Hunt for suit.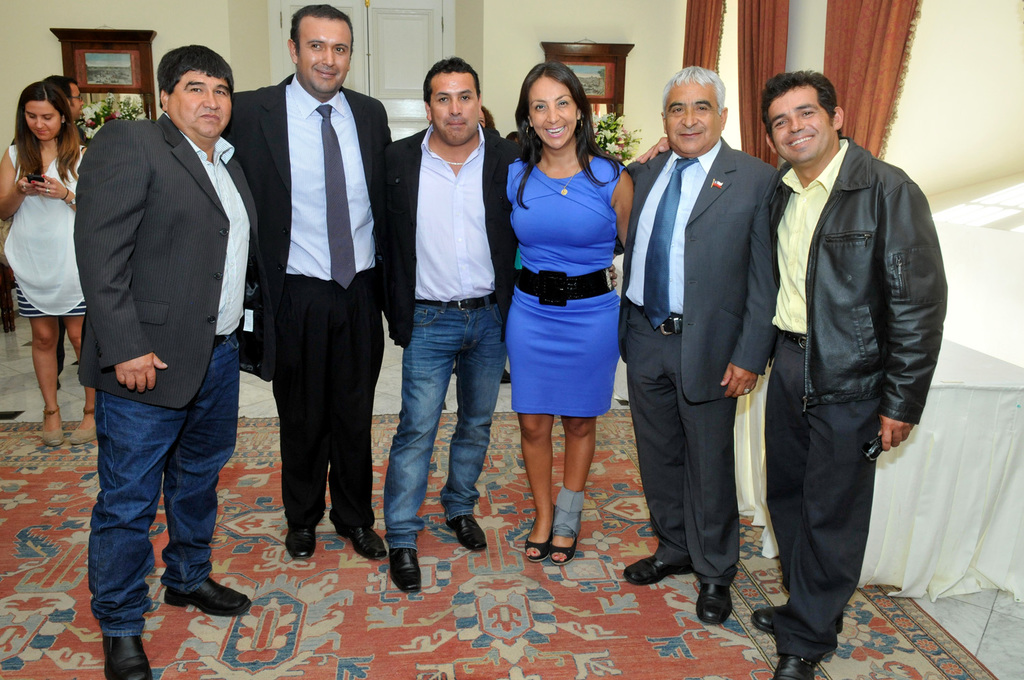
Hunted down at bbox(233, 70, 394, 523).
